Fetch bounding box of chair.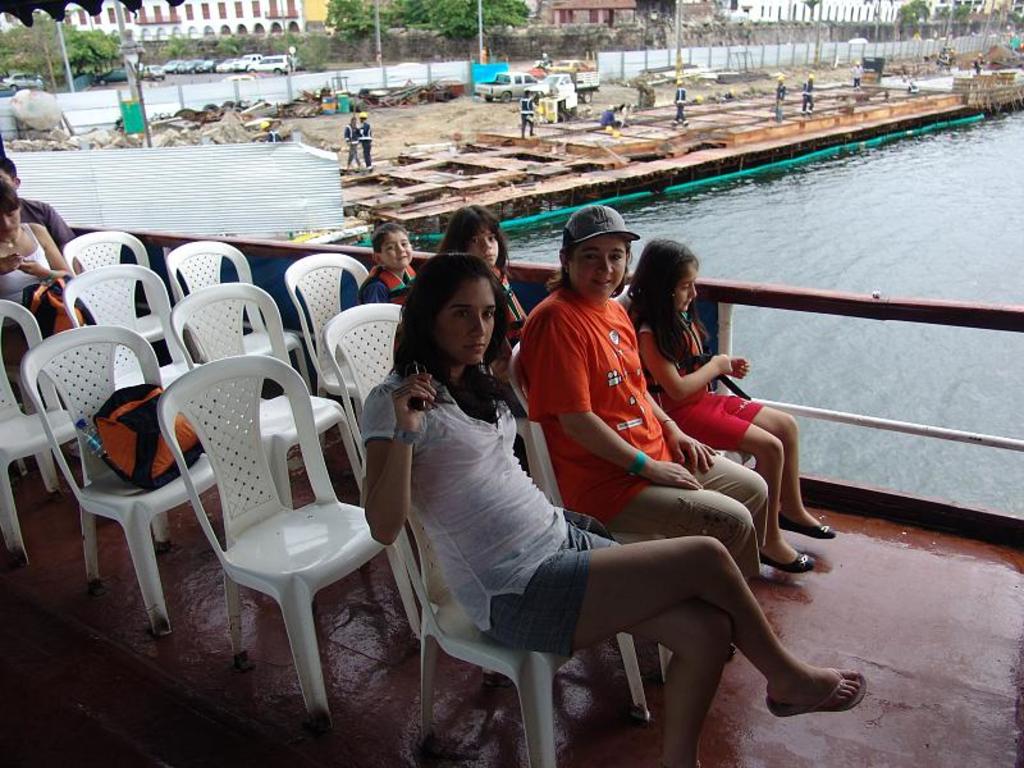
Bbox: x1=50 y1=229 x2=156 y2=284.
